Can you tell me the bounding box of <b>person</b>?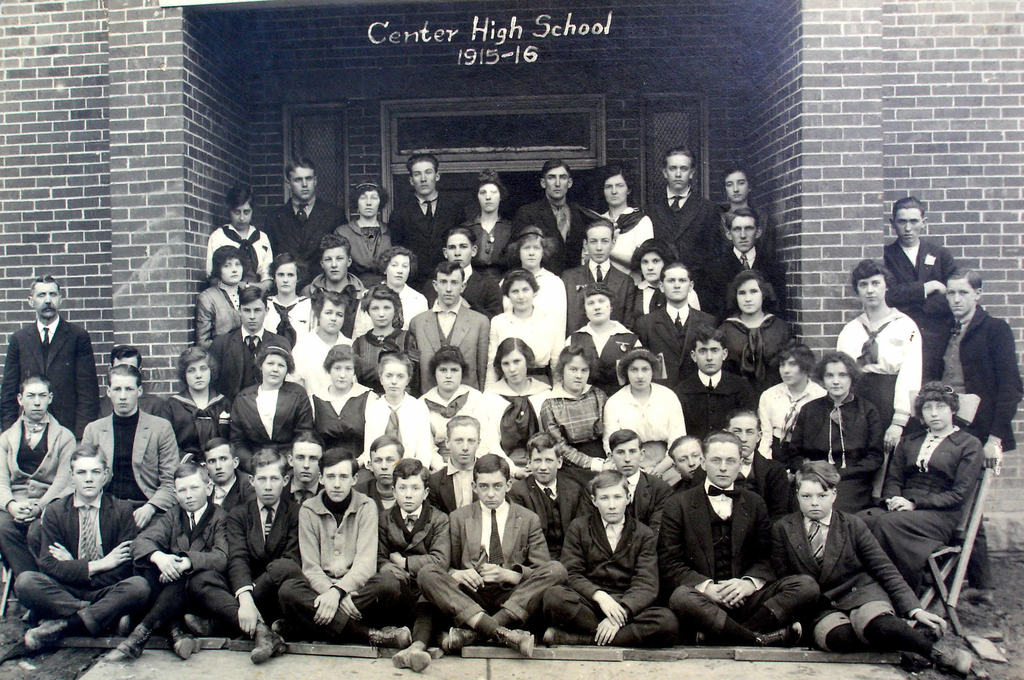
851, 381, 985, 597.
